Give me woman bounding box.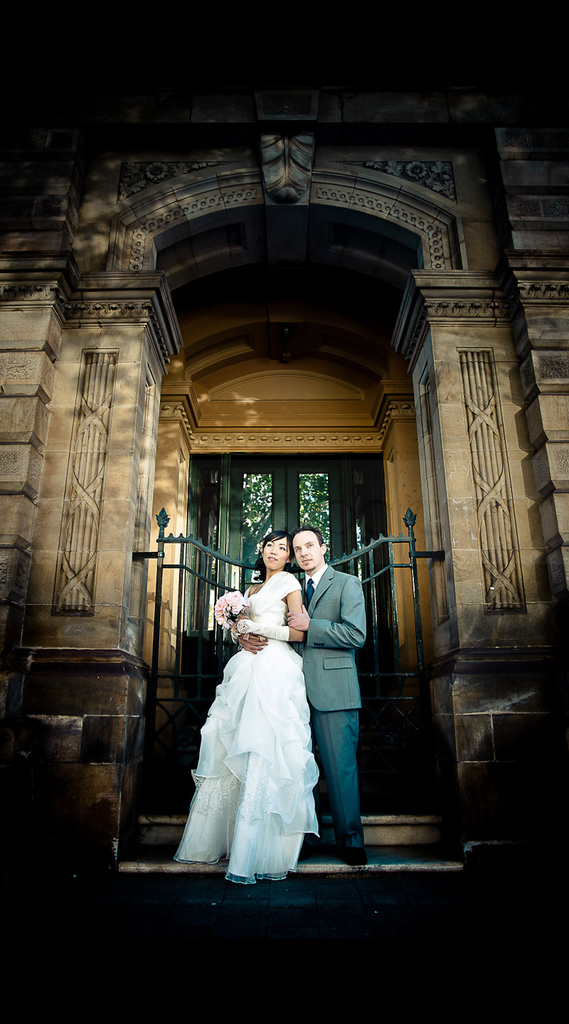
(left=184, top=542, right=318, bottom=872).
